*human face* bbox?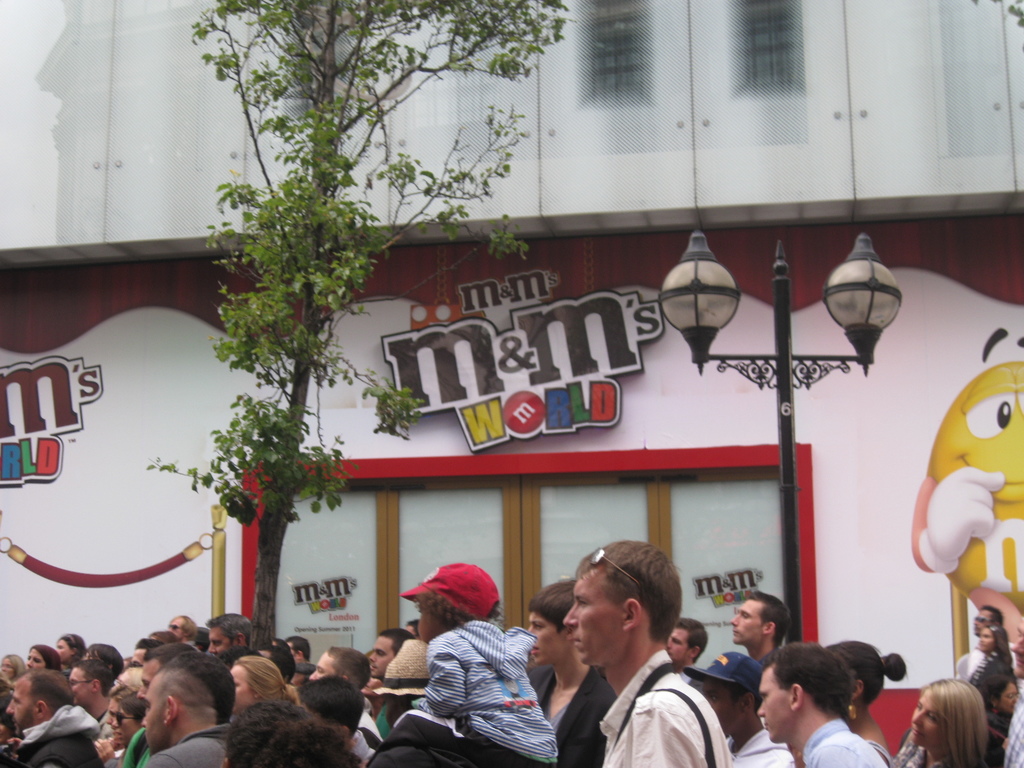
box(70, 667, 93, 707)
